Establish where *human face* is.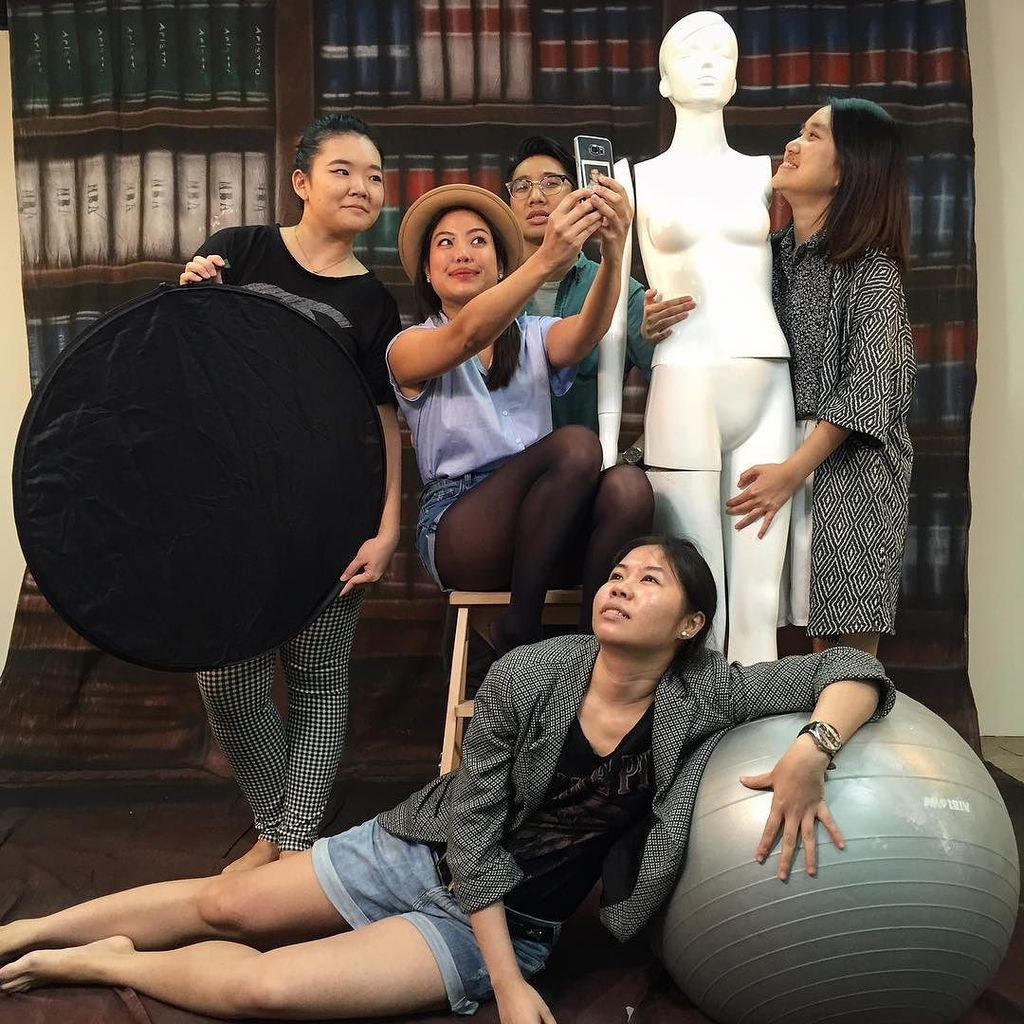
Established at (left=508, top=155, right=576, bottom=237).
